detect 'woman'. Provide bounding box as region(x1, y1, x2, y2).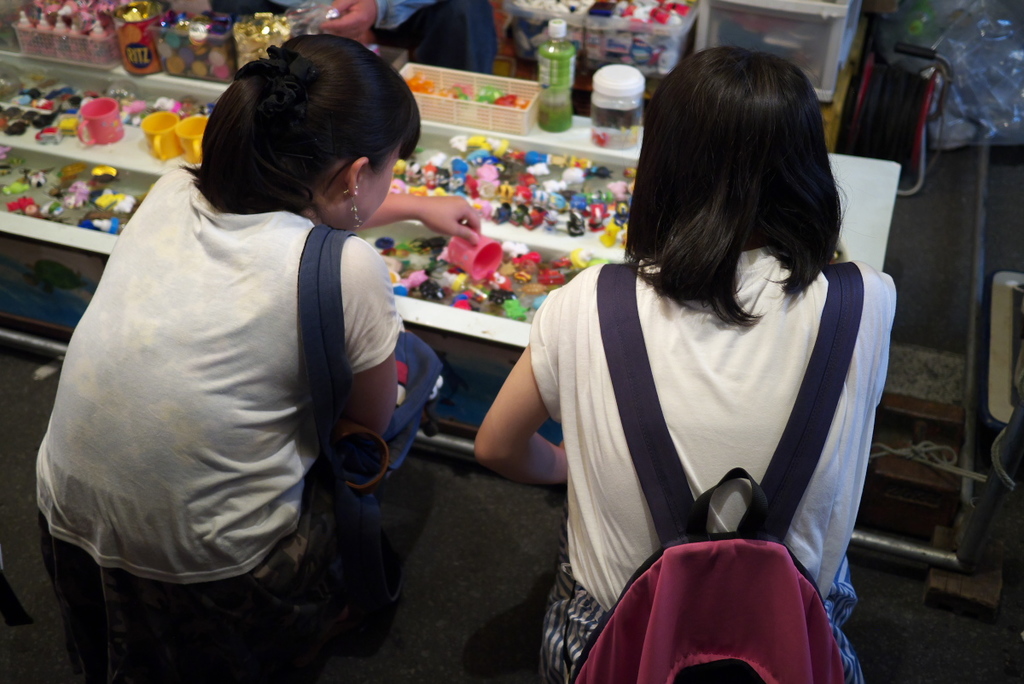
region(474, 46, 894, 683).
